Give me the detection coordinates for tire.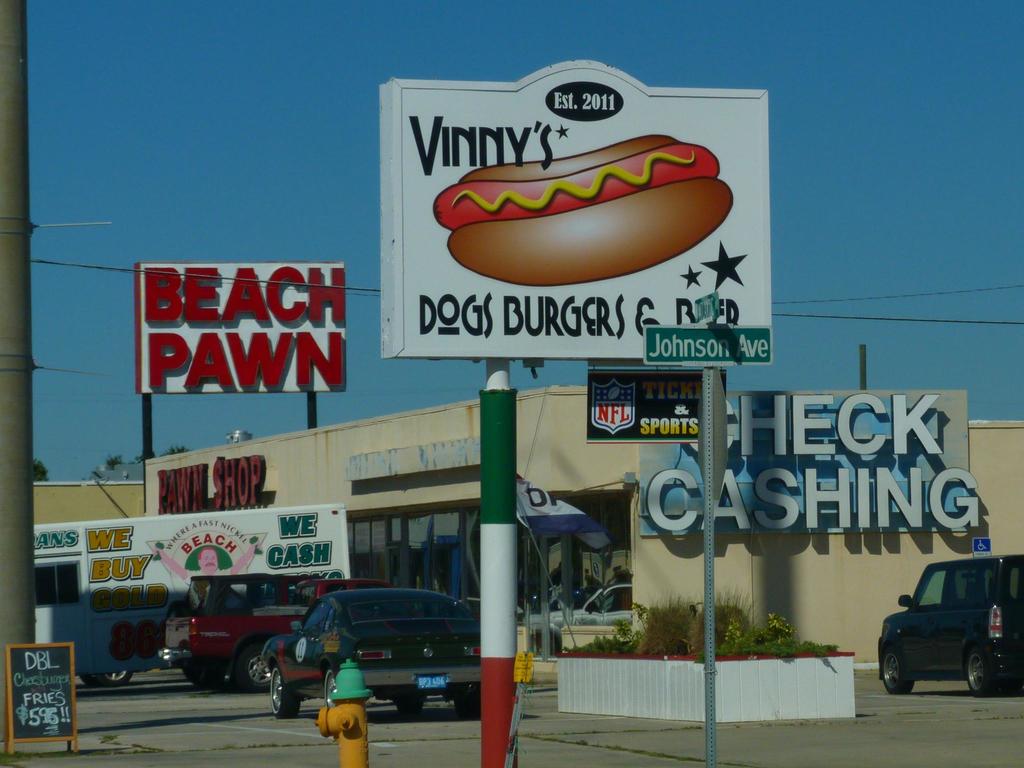
(left=233, top=647, right=274, bottom=691).
